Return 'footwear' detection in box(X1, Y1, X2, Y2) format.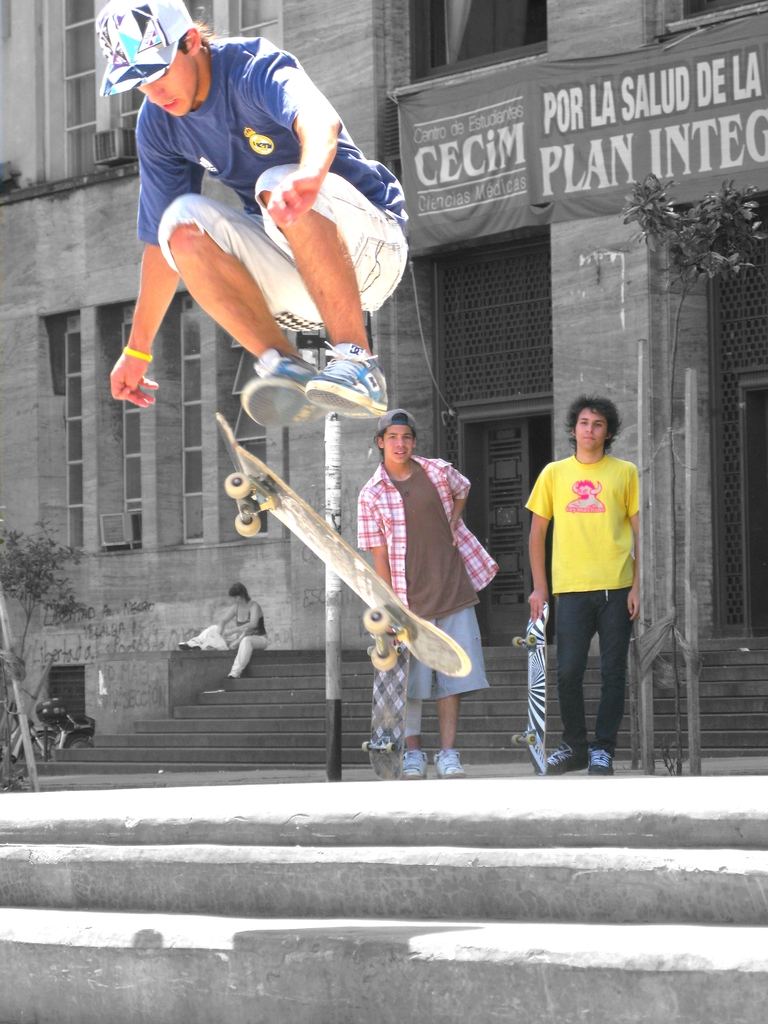
box(439, 749, 469, 776).
